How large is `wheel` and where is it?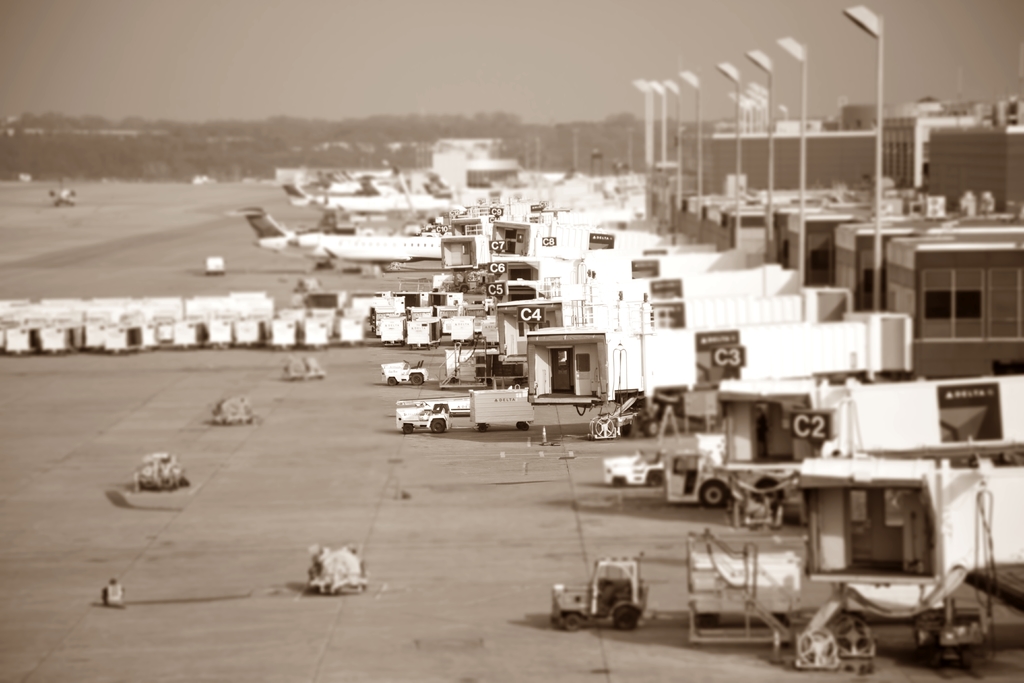
Bounding box: 588,417,601,431.
